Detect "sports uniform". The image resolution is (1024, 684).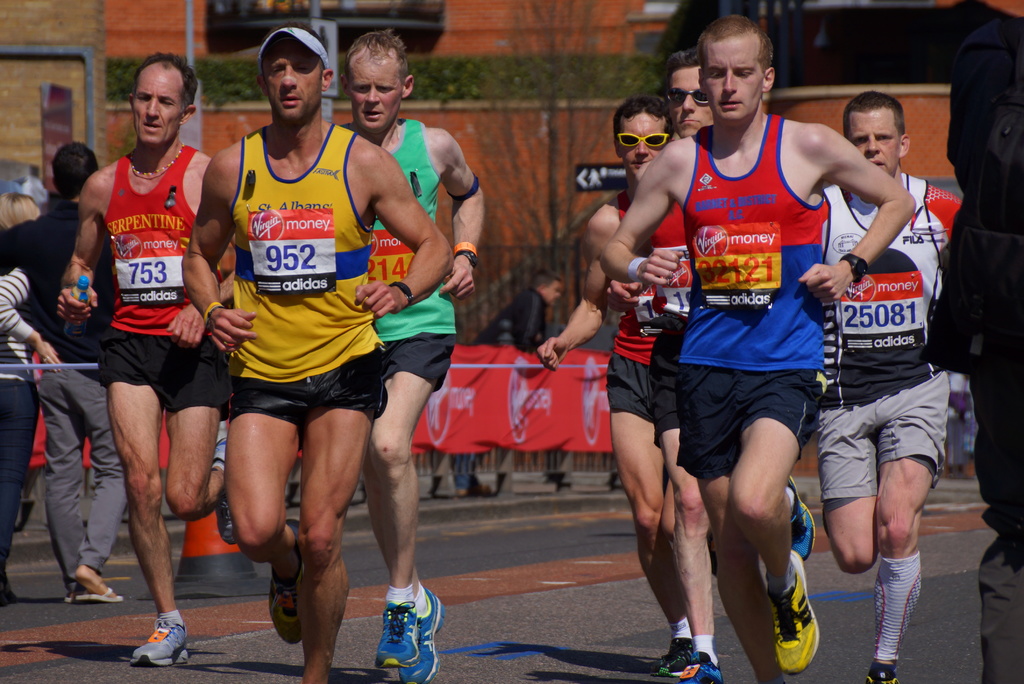
340 117 456 683.
